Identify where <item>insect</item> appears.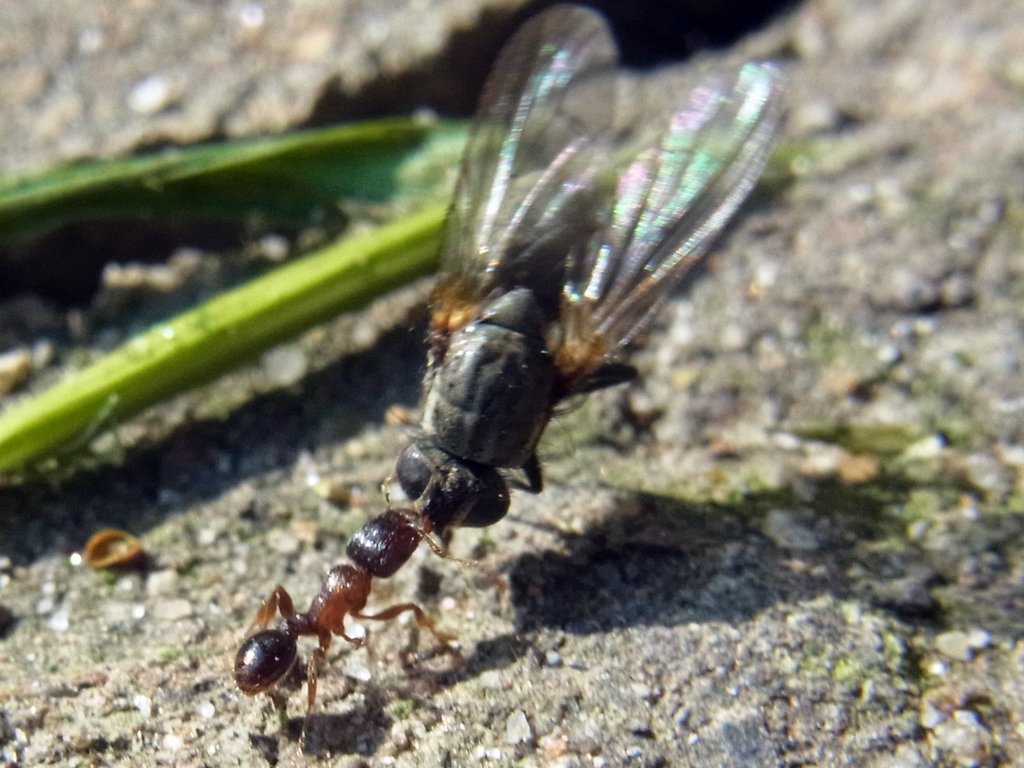
Appears at 388 6 798 534.
